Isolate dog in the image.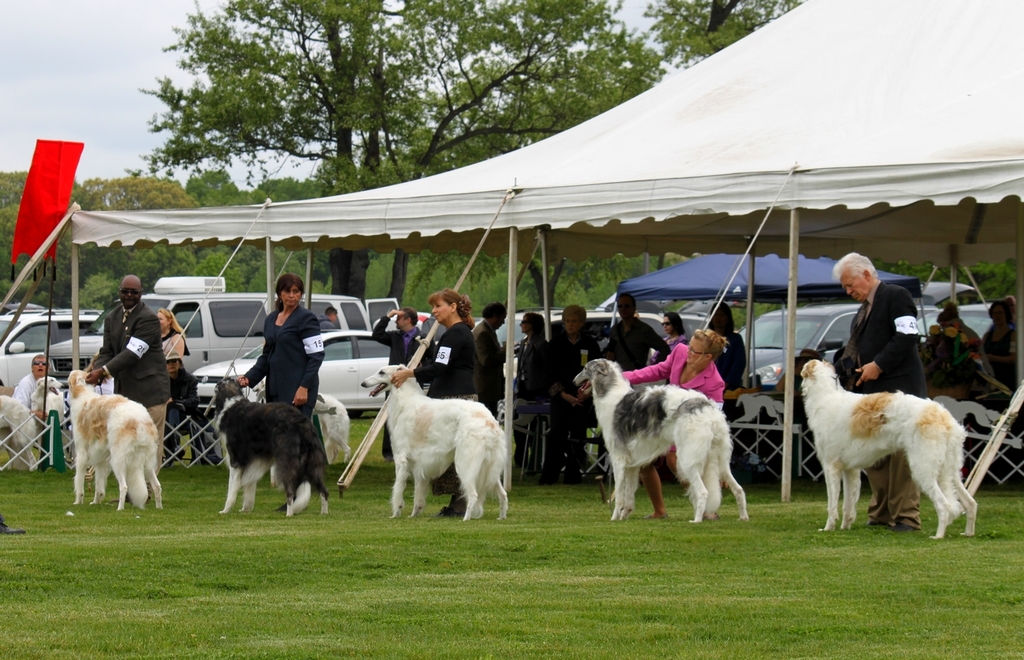
Isolated region: bbox=[0, 376, 58, 474].
